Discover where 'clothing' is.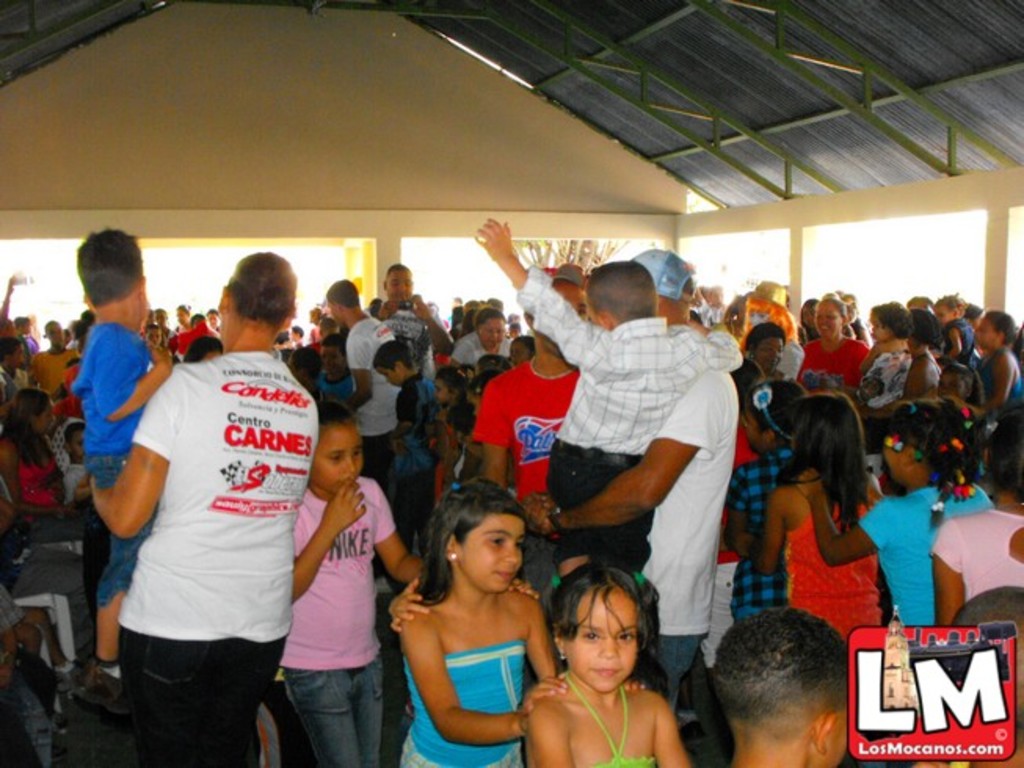
Discovered at 928 502 1022 607.
